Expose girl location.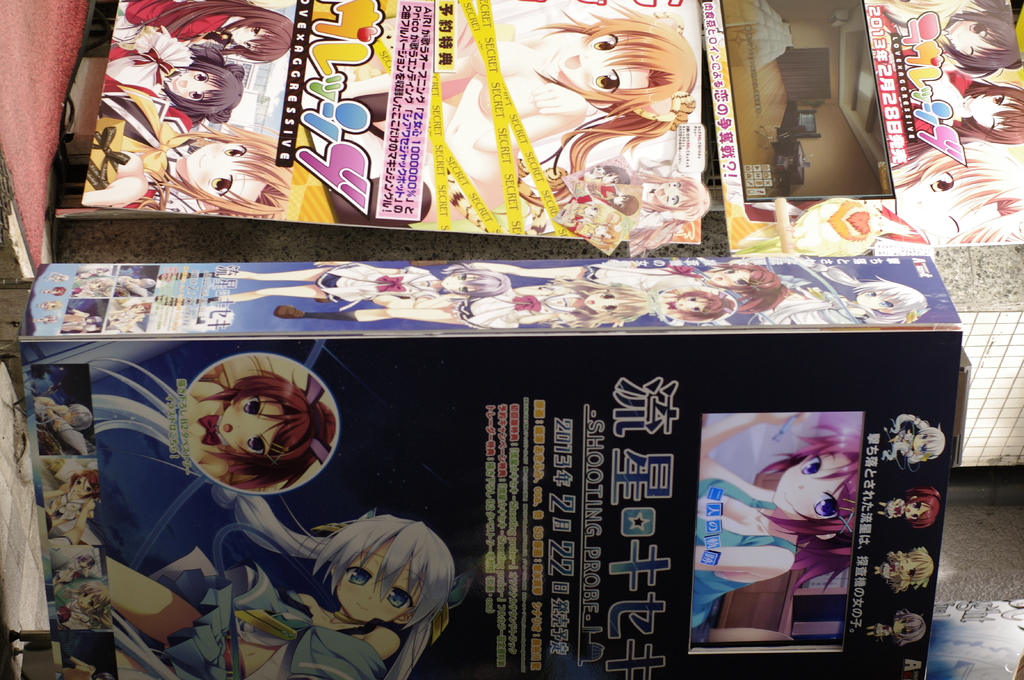
Exposed at box(100, 28, 243, 129).
